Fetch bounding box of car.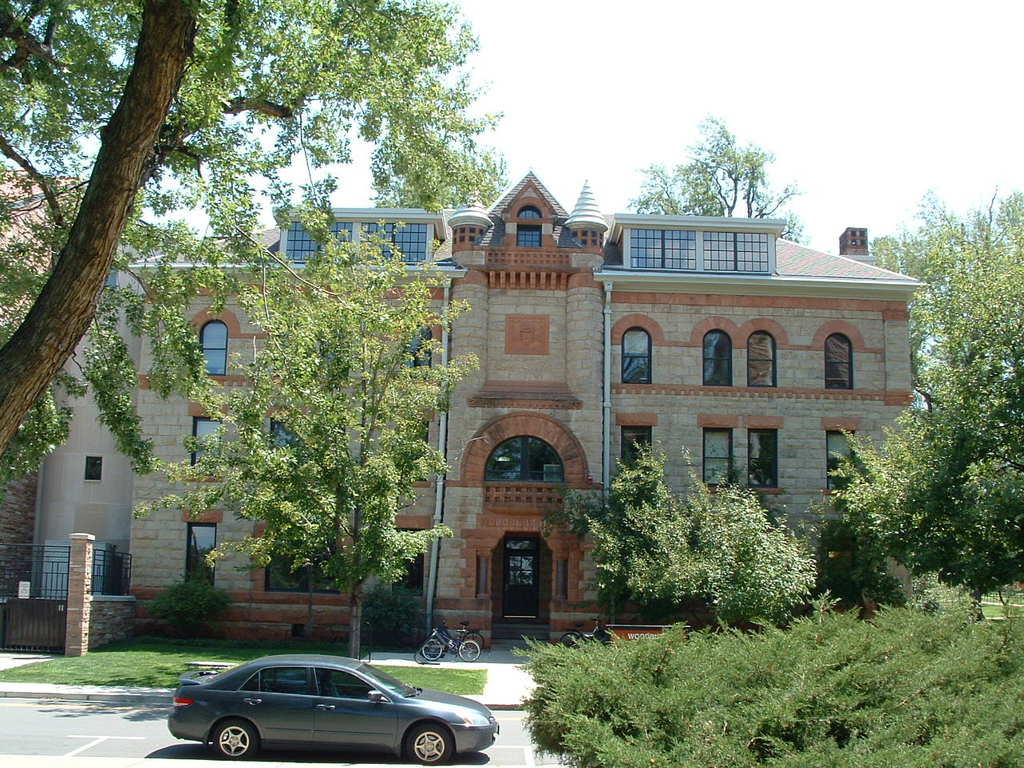
Bbox: [168,654,502,766].
